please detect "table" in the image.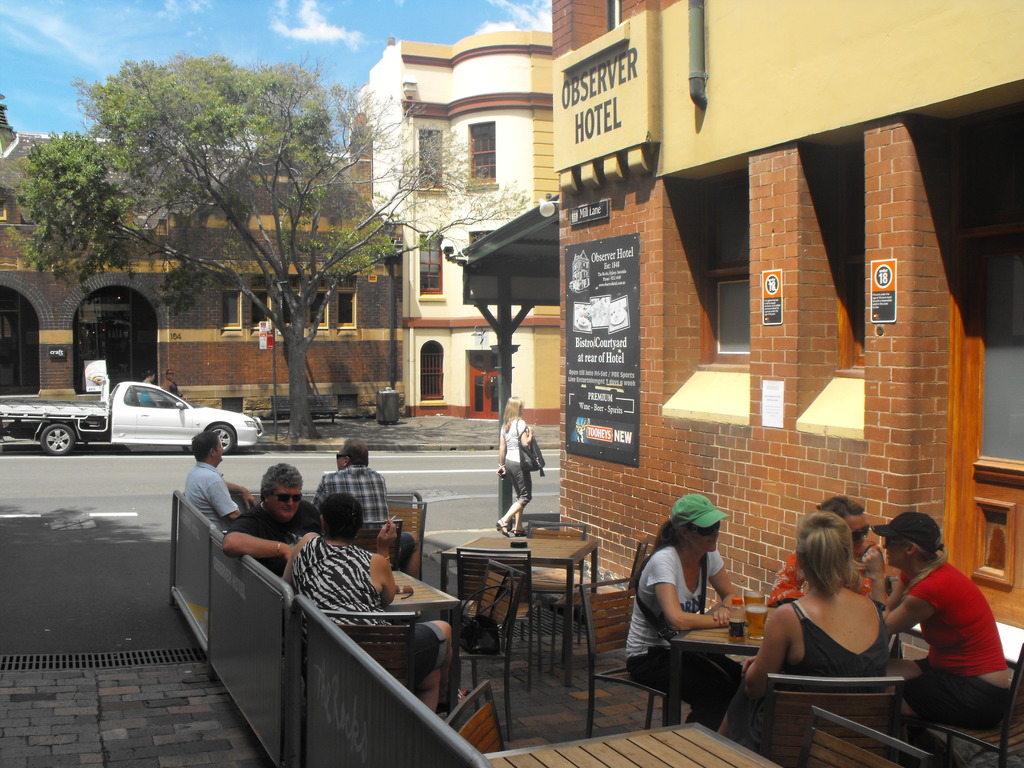
Rect(385, 570, 460, 712).
